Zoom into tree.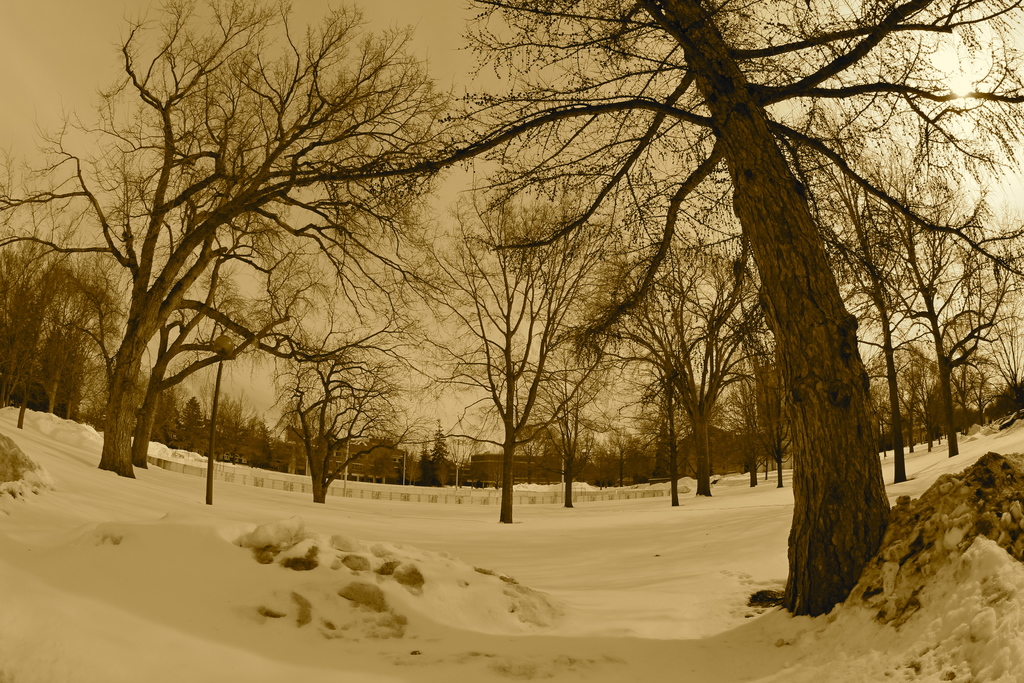
Zoom target: select_region(624, 237, 687, 506).
